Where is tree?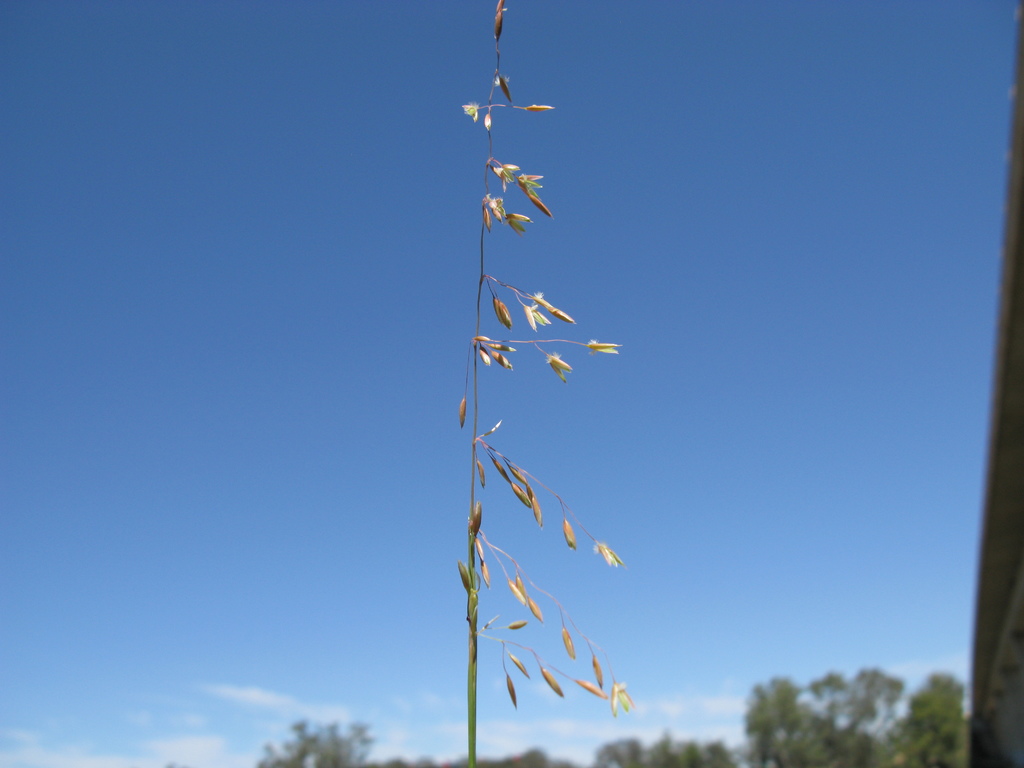
(880,676,978,765).
